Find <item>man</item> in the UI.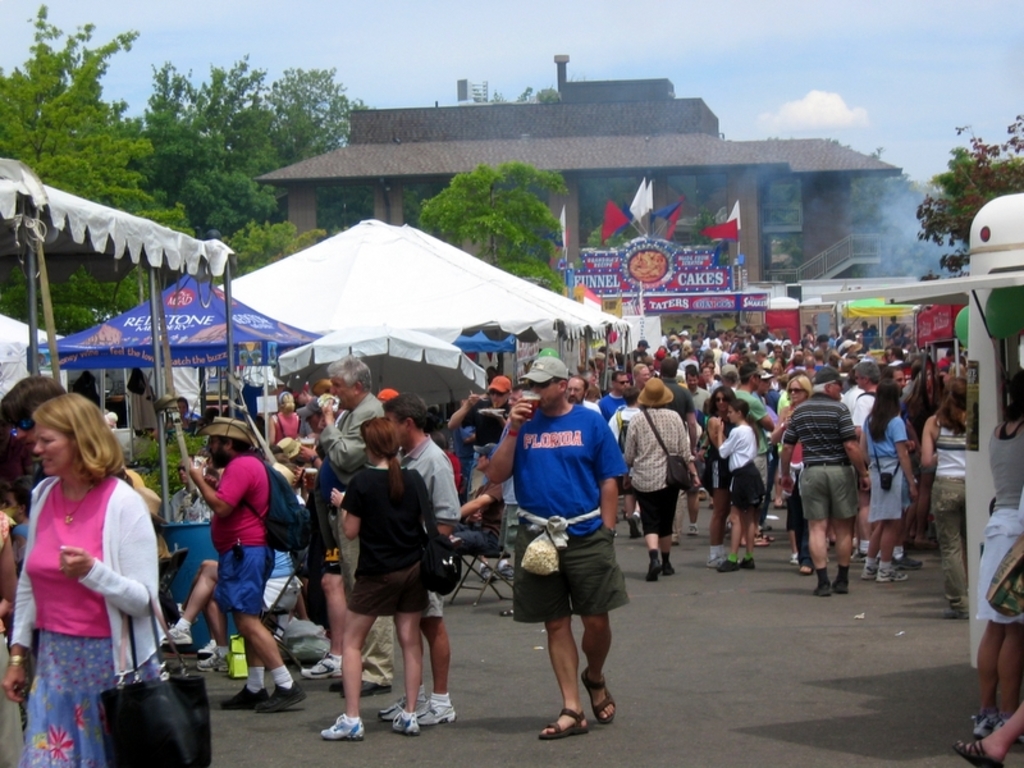
UI element at x1=850 y1=358 x2=886 y2=561.
